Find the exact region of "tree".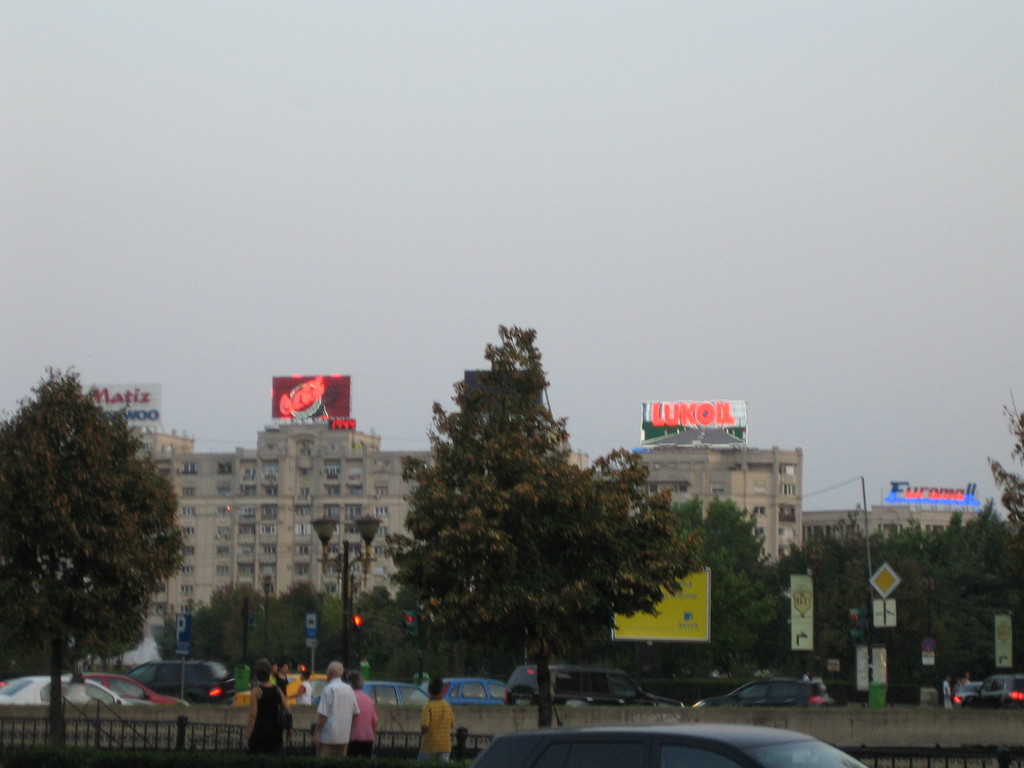
Exact region: 282/576/318/675.
